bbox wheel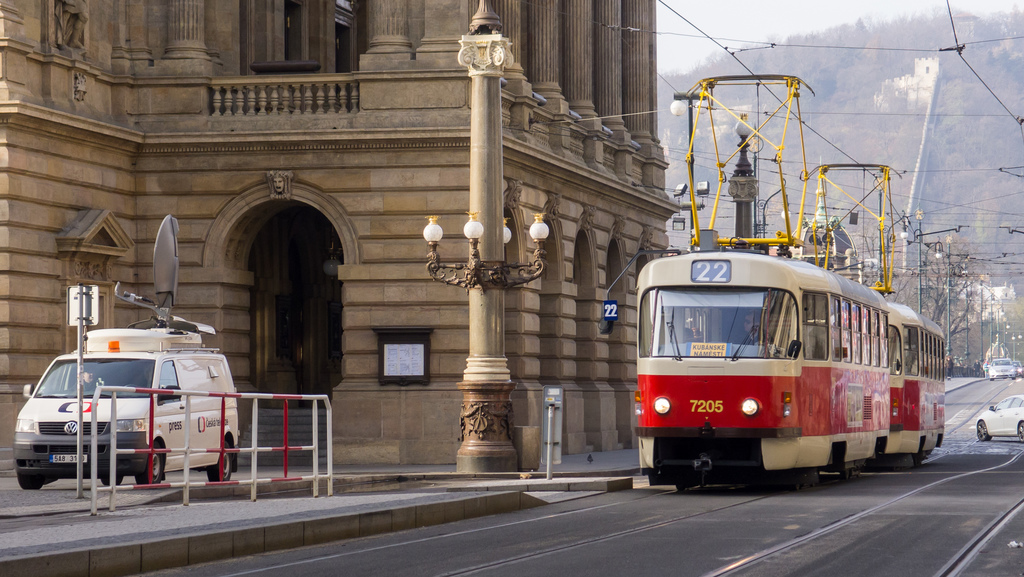
box=[102, 476, 124, 485]
